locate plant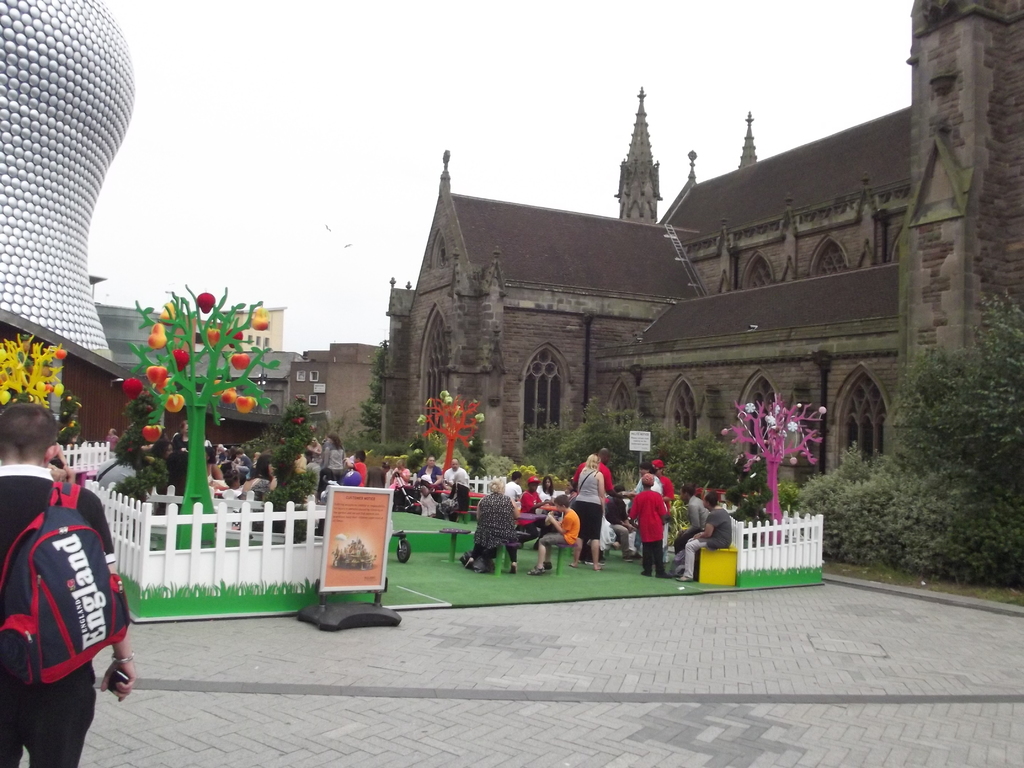
[x1=64, y1=374, x2=111, y2=442]
